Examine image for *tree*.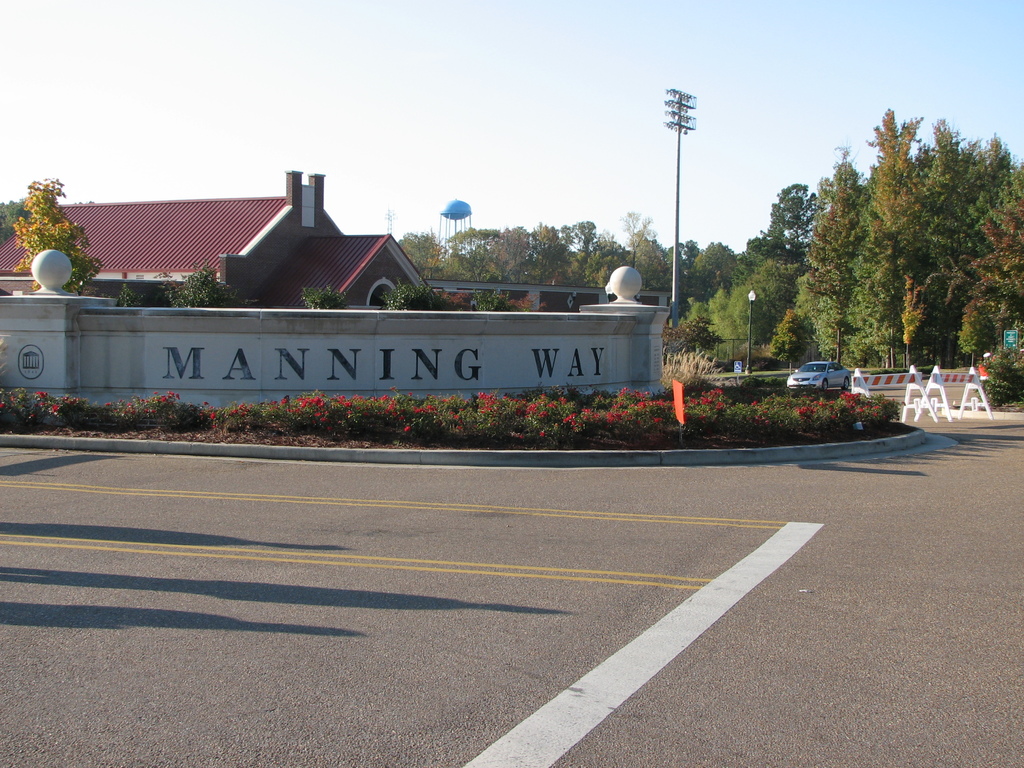
Examination result: [159, 269, 247, 324].
